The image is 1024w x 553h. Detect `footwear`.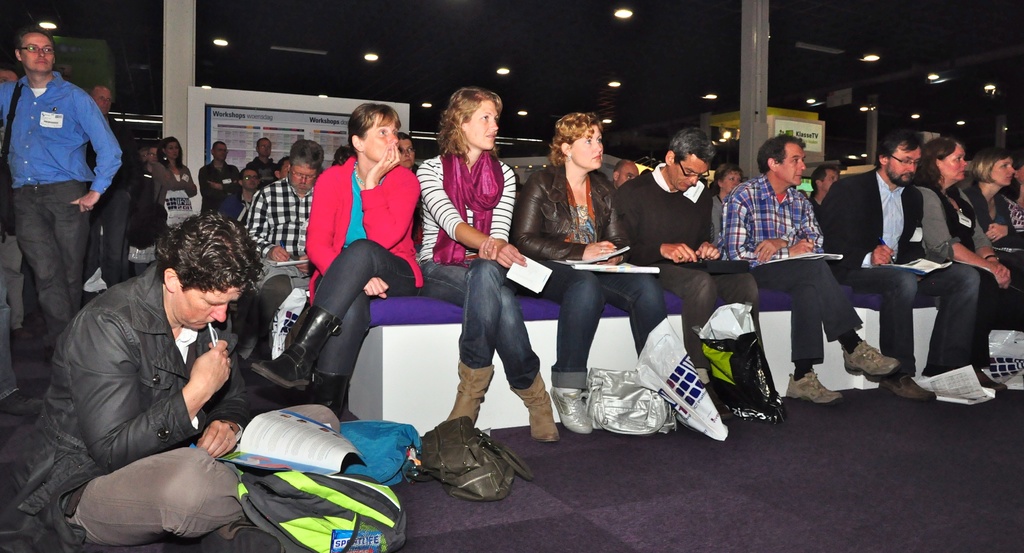
Detection: bbox=[785, 367, 844, 404].
